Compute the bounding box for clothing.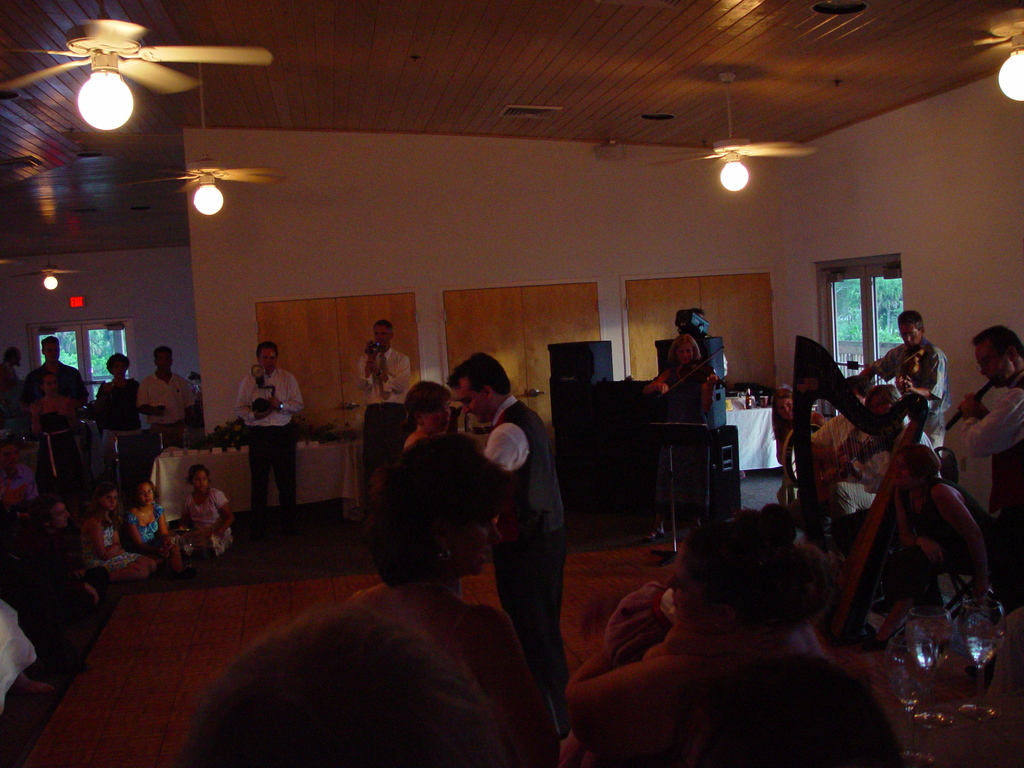
[left=564, top=582, right=902, bottom=767].
